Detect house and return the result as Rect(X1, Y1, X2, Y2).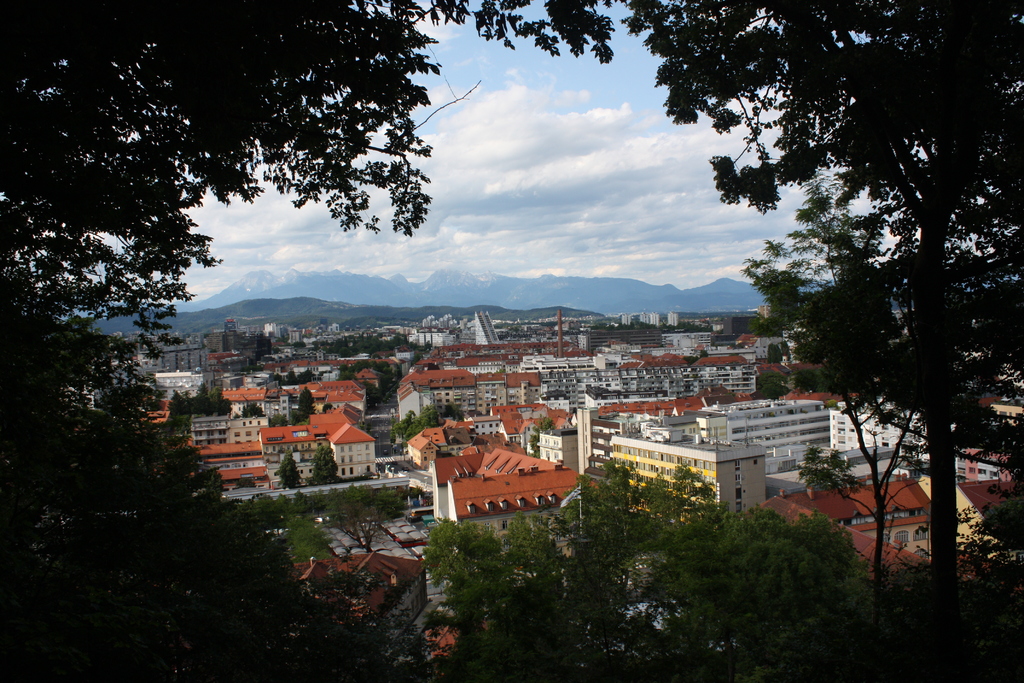
Rect(329, 419, 374, 477).
